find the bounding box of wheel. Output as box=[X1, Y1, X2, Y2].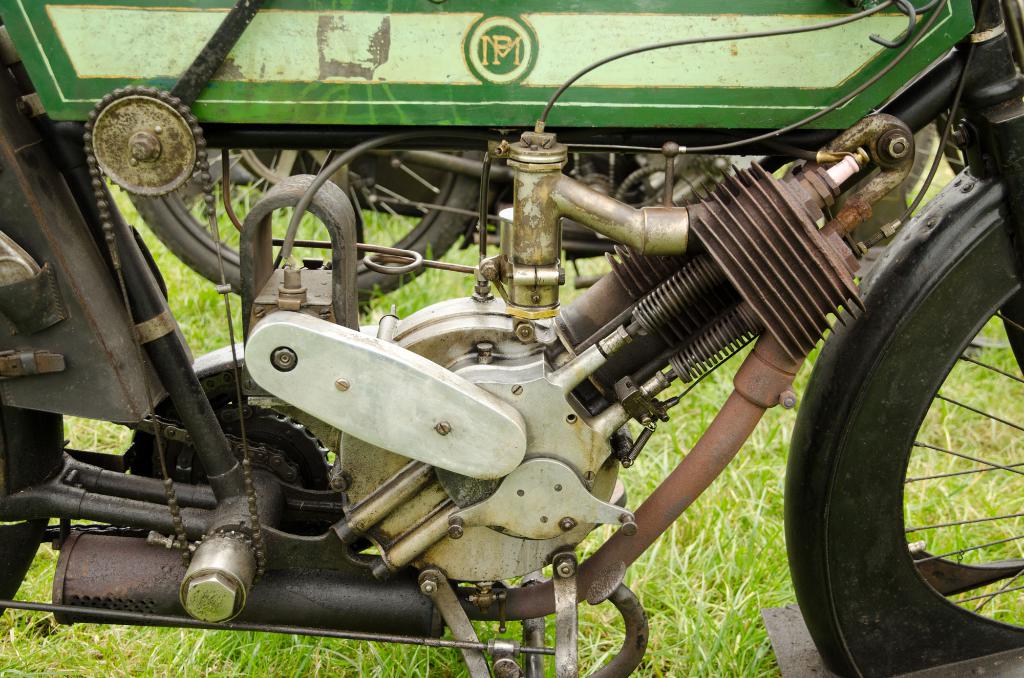
box=[0, 406, 65, 620].
